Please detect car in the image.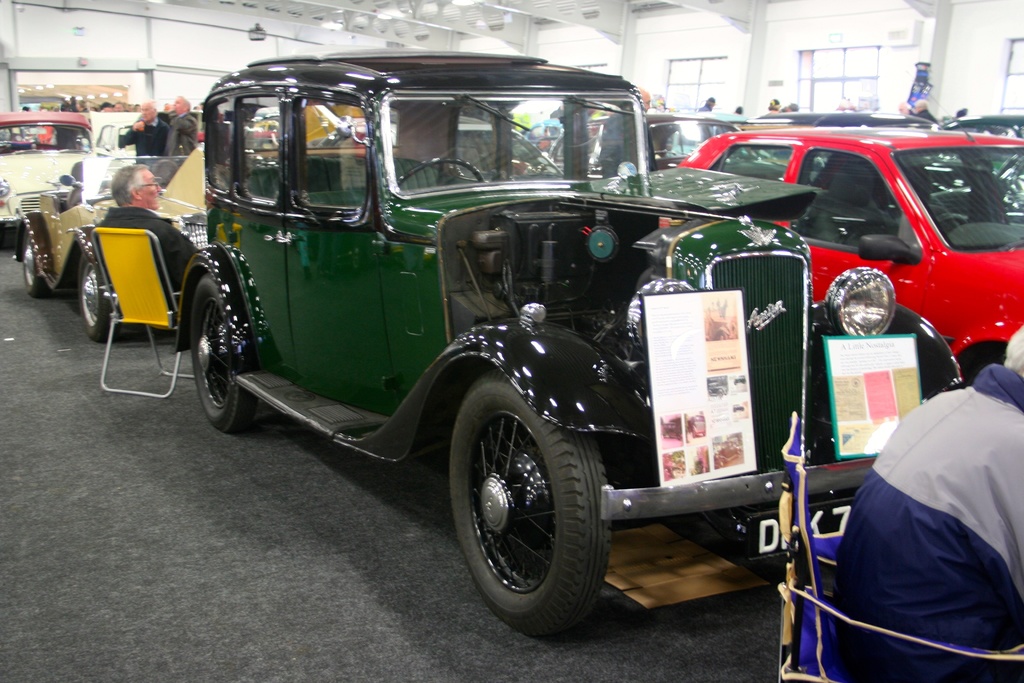
<bbox>0, 114, 94, 225</bbox>.
